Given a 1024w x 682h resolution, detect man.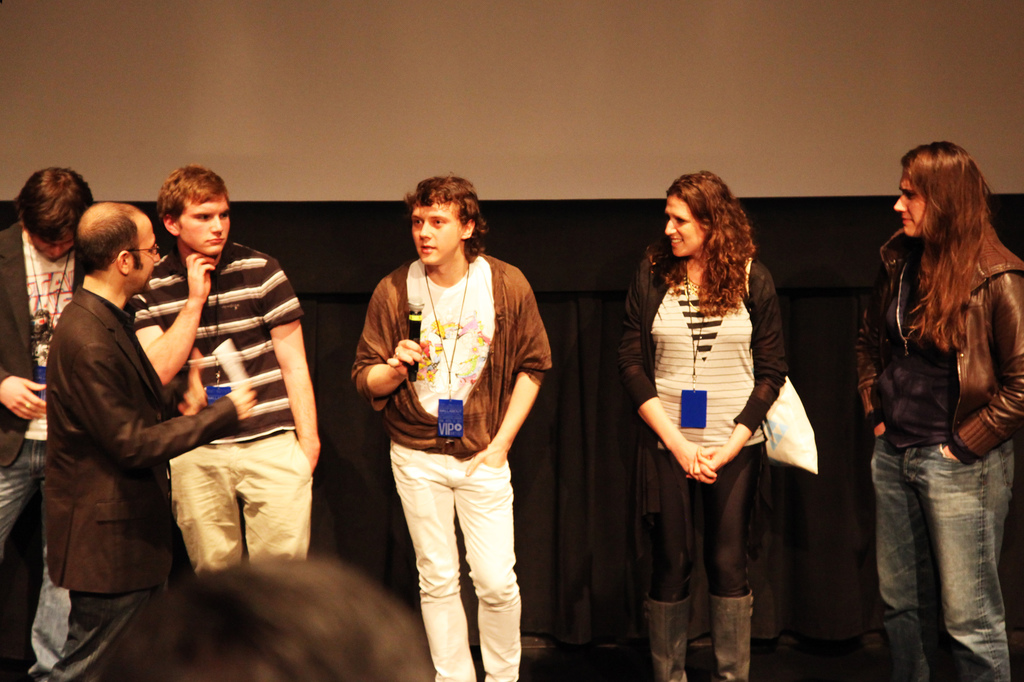
BBox(0, 167, 100, 681).
